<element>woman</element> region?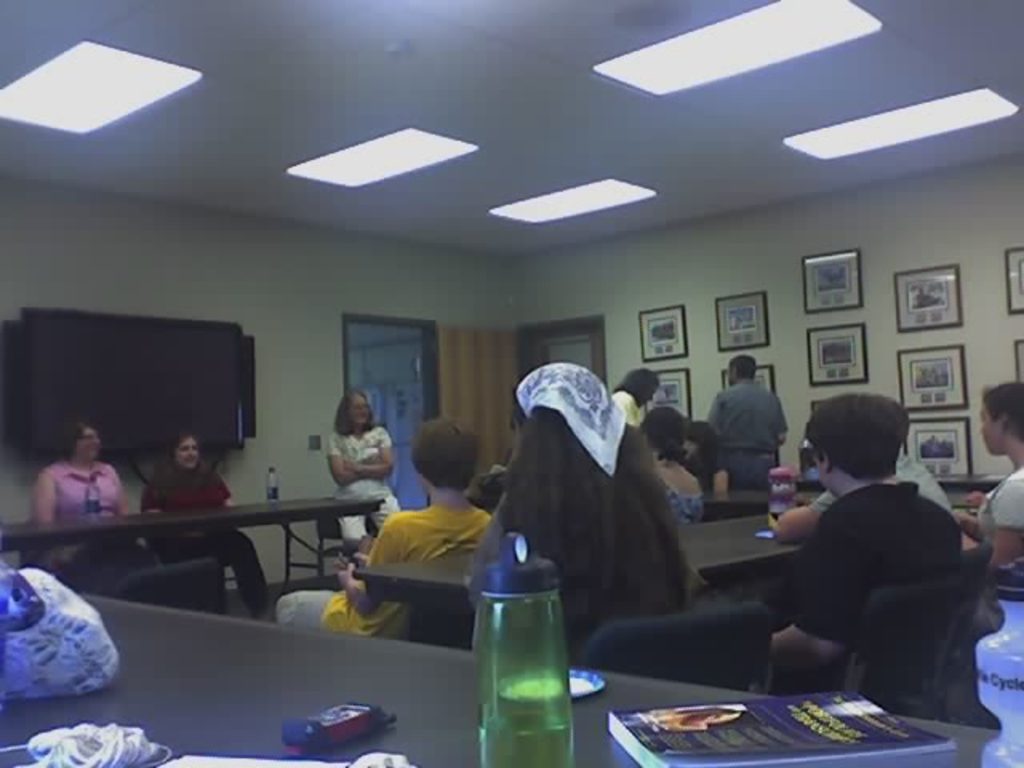
<bbox>637, 392, 702, 523</bbox>
